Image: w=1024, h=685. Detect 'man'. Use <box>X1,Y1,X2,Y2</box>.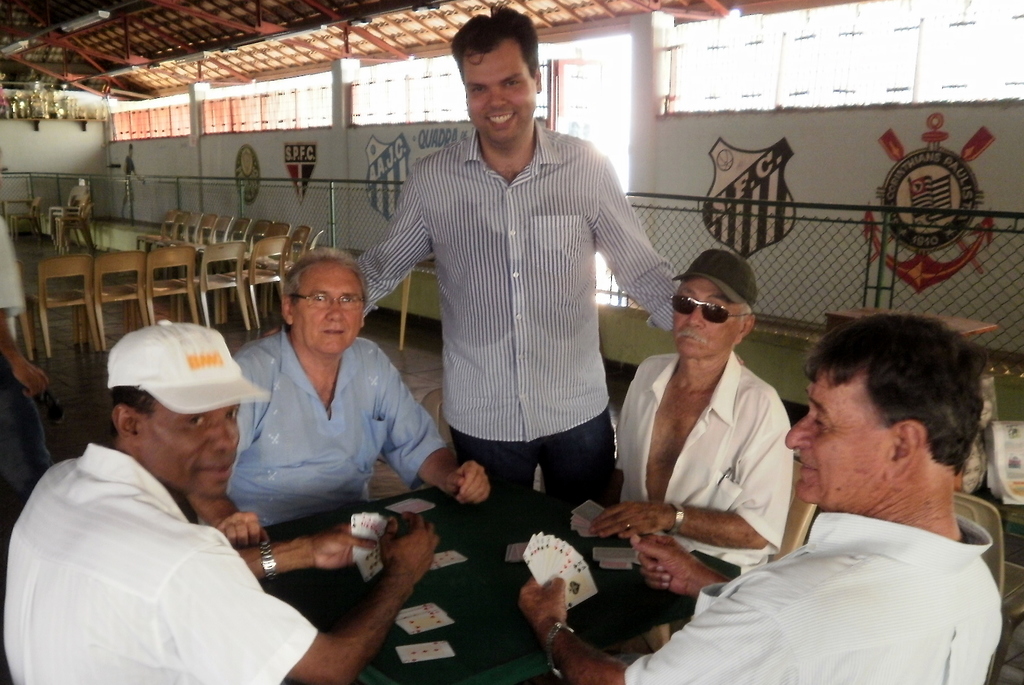
<box>518,300,1002,682</box>.
